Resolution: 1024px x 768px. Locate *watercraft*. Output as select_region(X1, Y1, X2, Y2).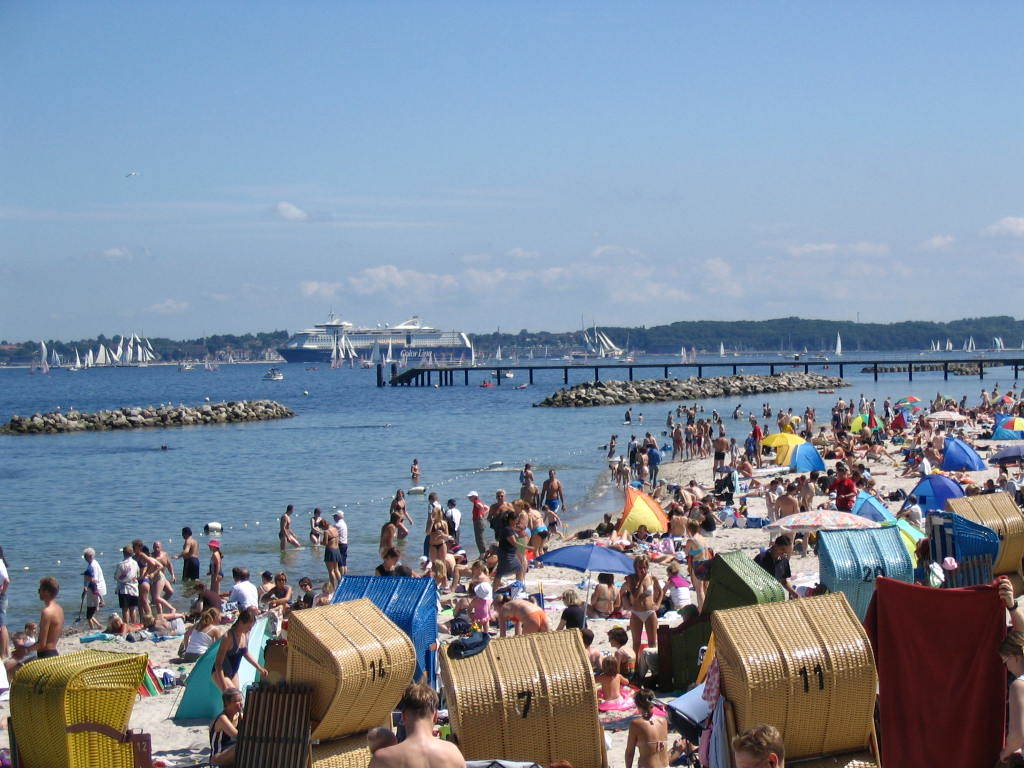
select_region(75, 344, 83, 369).
